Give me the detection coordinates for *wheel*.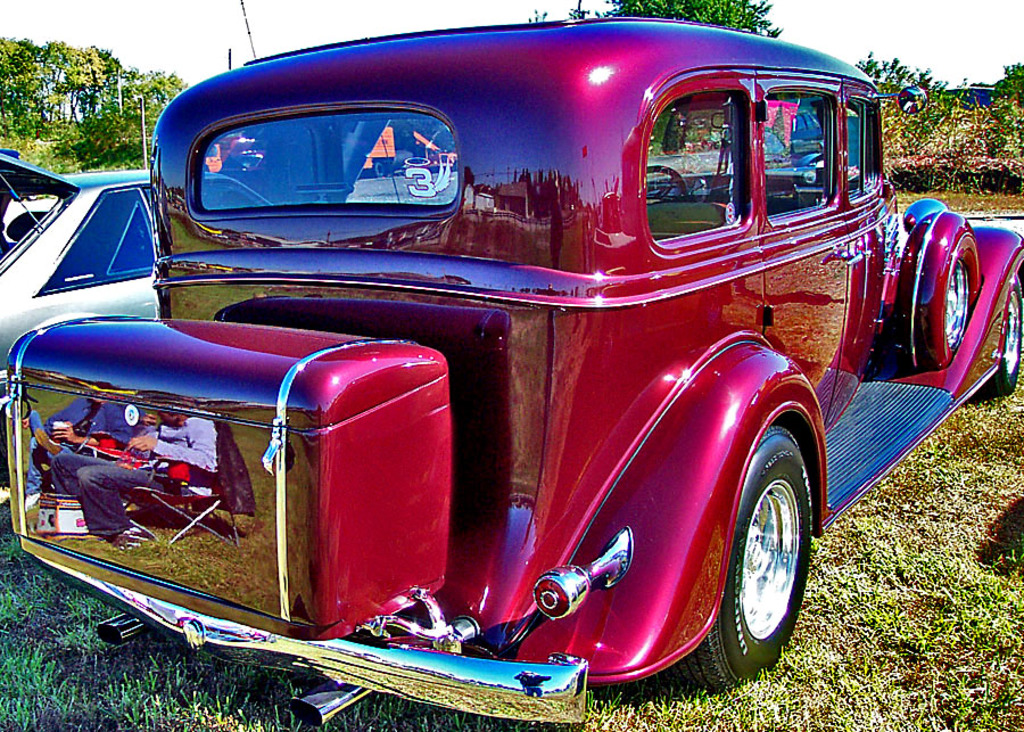
[958, 268, 1023, 418].
